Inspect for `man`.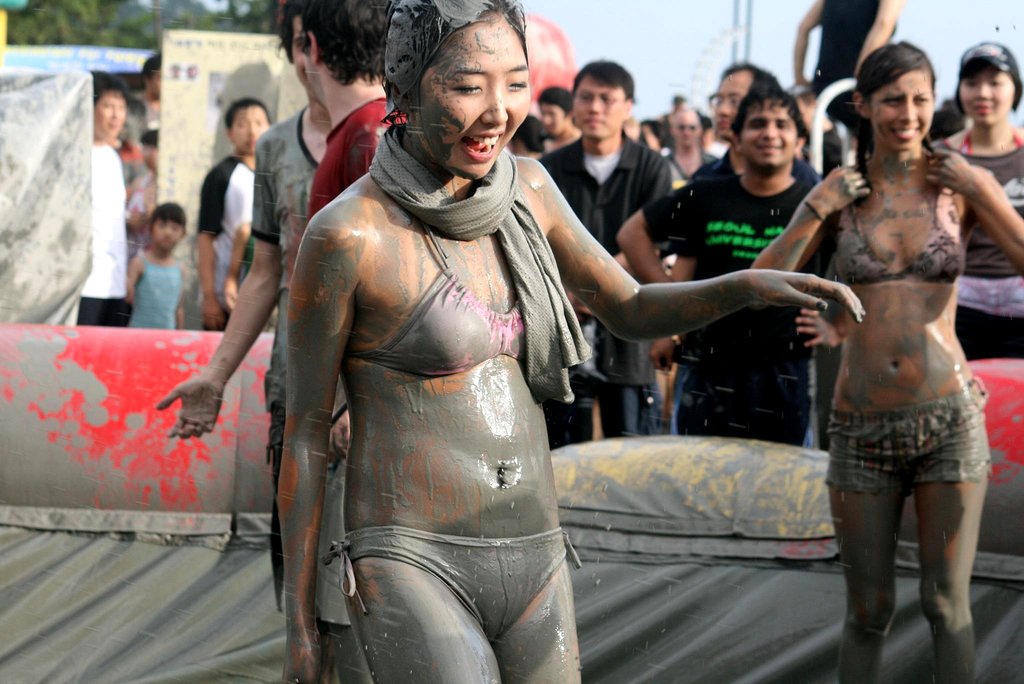
Inspection: [x1=666, y1=60, x2=824, y2=388].
